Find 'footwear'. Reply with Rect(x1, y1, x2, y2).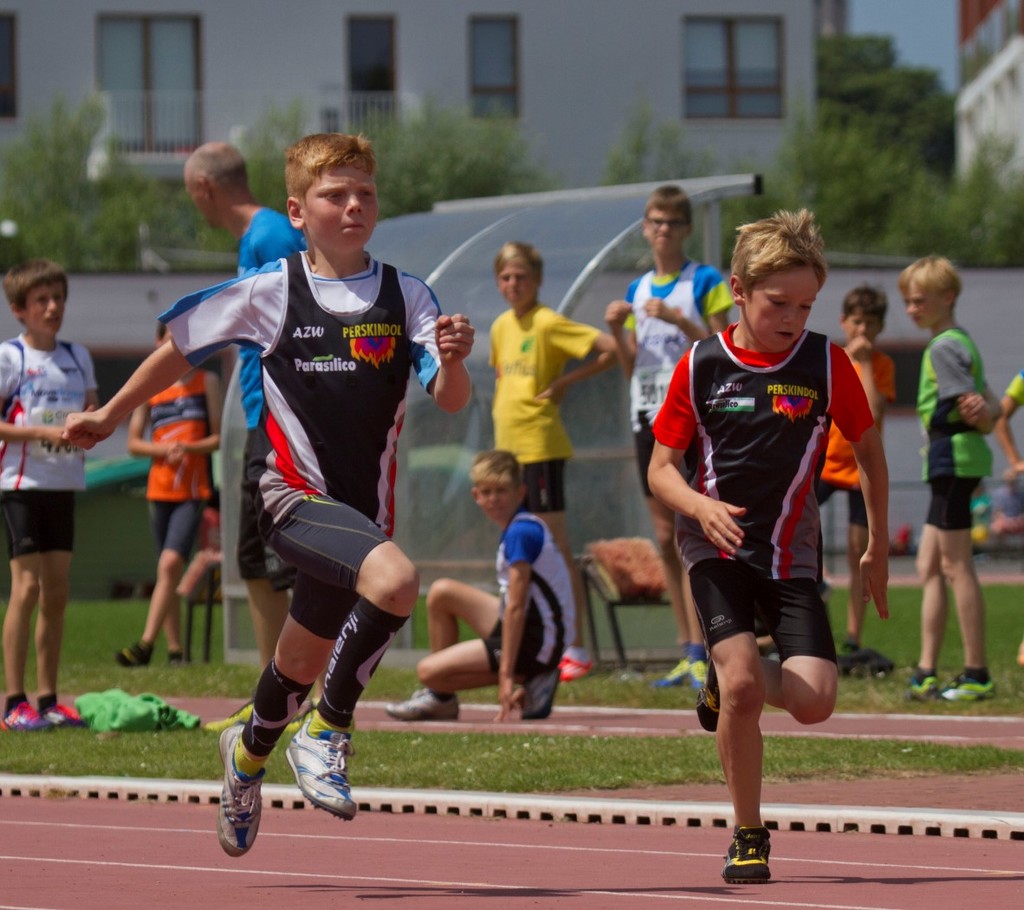
Rect(650, 642, 690, 692).
